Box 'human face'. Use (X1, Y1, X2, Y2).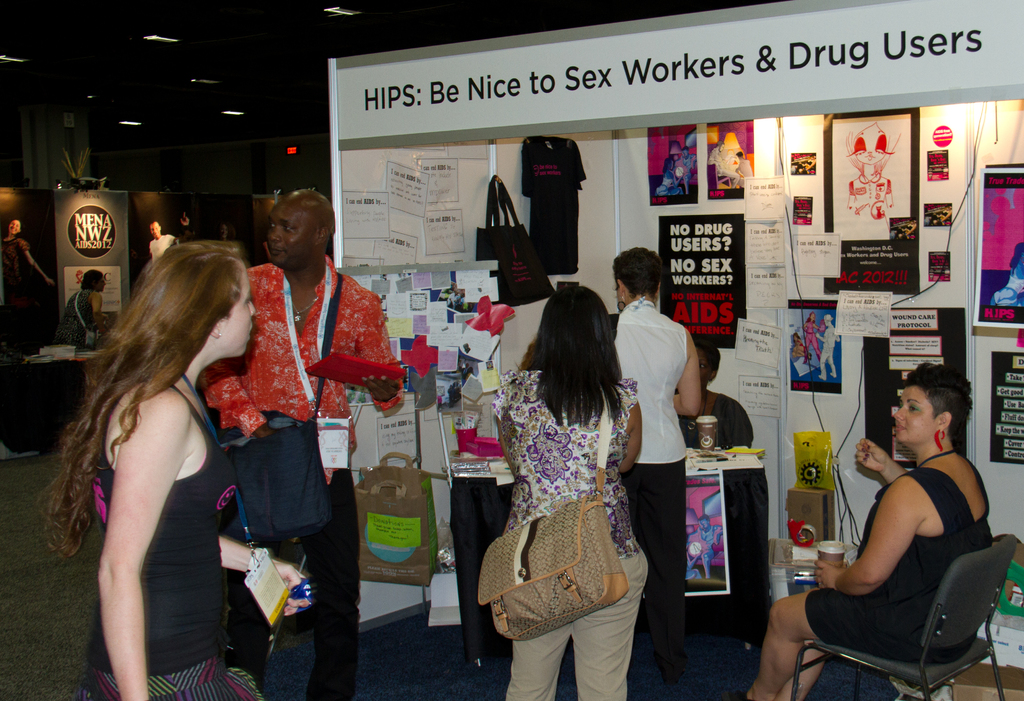
(895, 386, 936, 441).
